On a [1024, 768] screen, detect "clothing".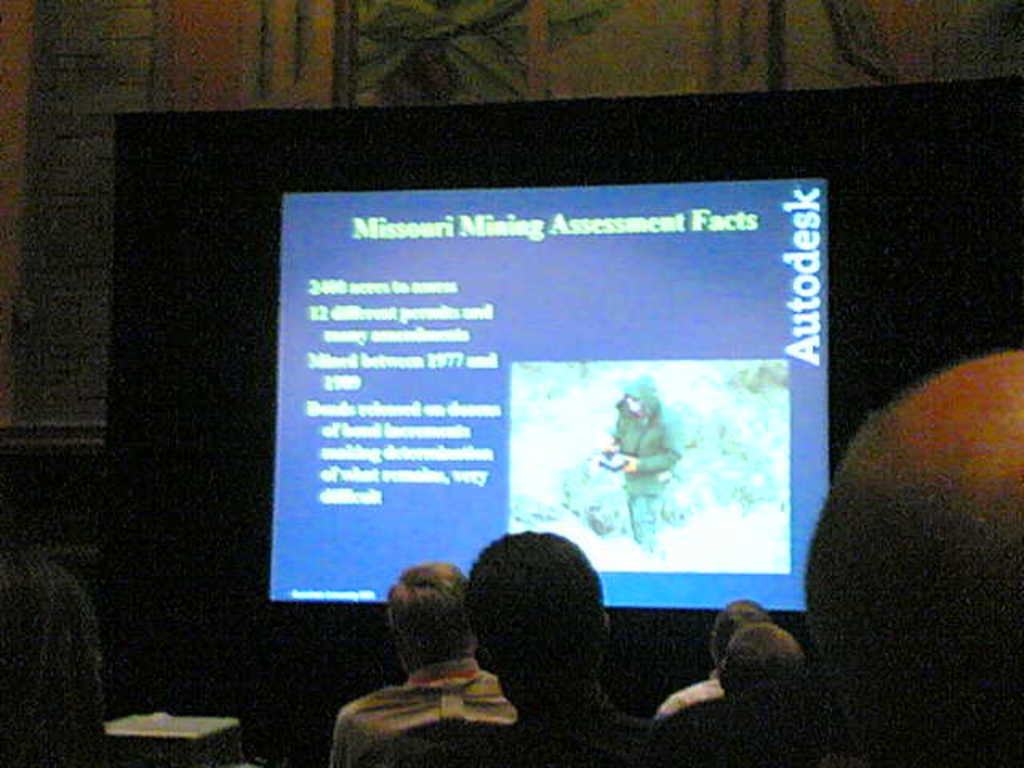
locate(330, 627, 533, 754).
